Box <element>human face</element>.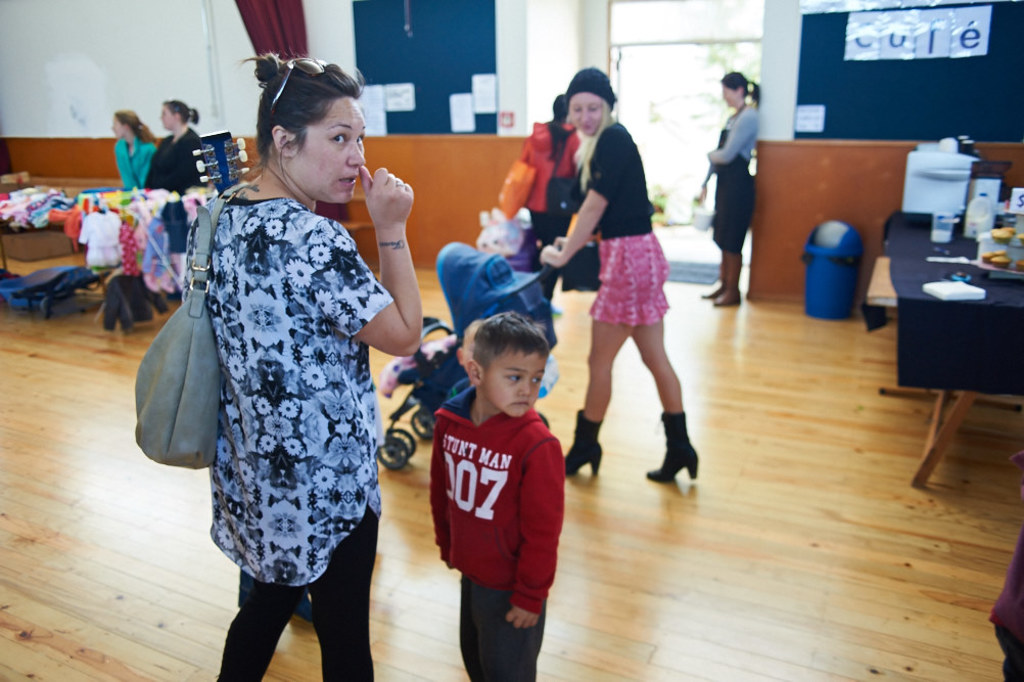
(x1=286, y1=98, x2=367, y2=208).
